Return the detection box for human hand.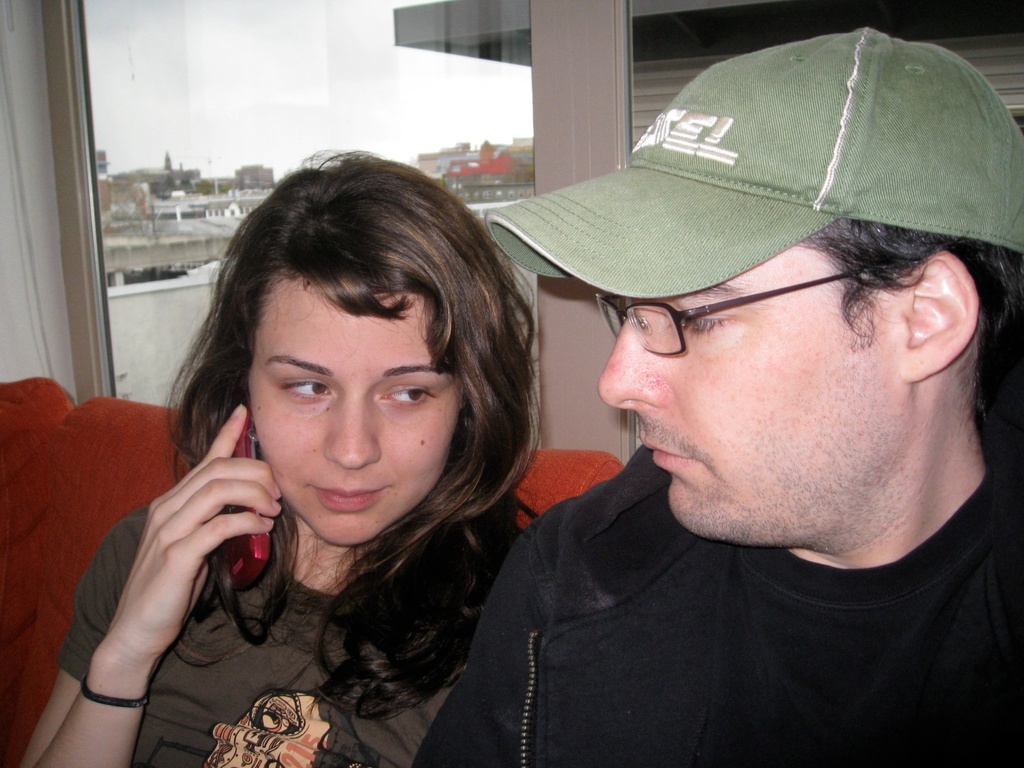
x1=77, y1=438, x2=261, y2=712.
